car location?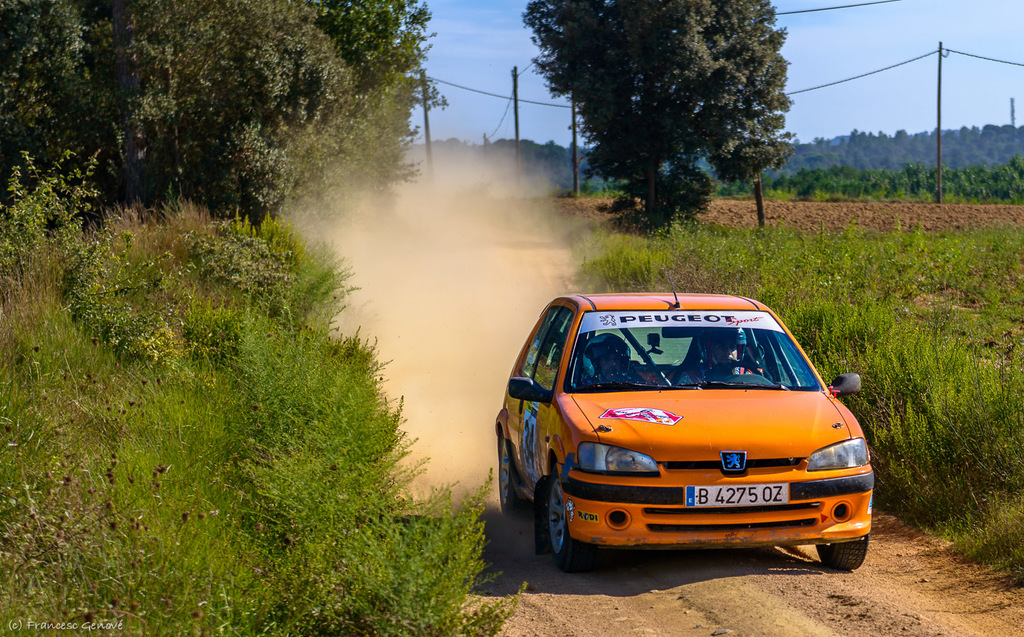
Rect(500, 288, 881, 579)
